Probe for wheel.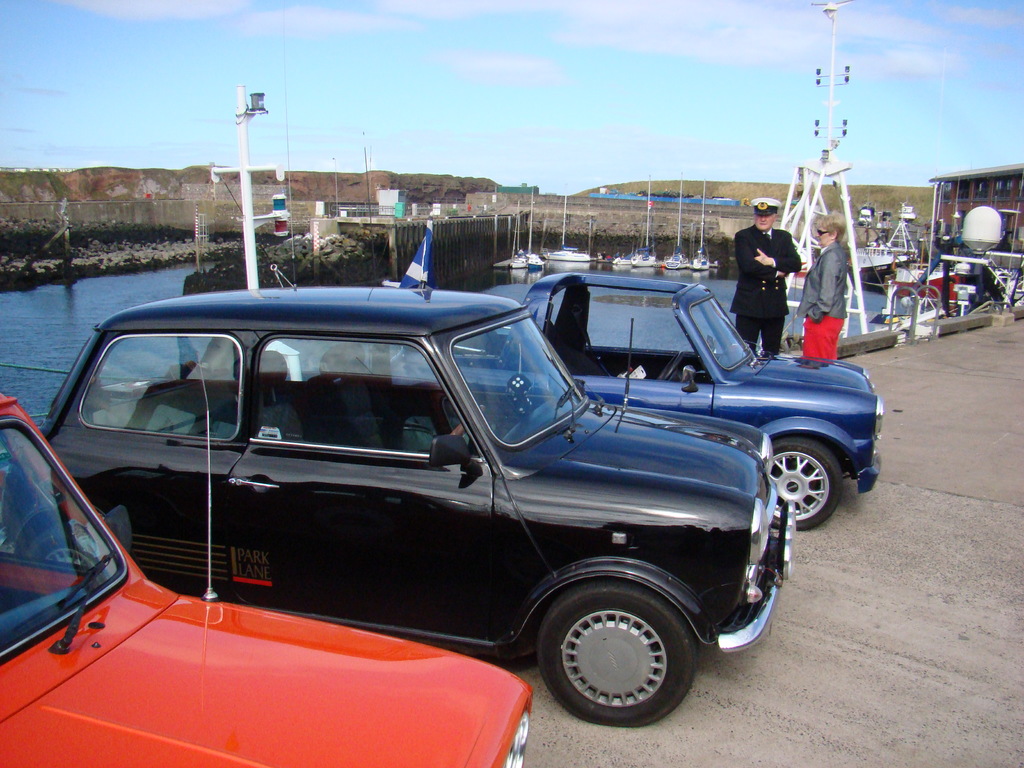
Probe result: x1=659 y1=351 x2=686 y2=381.
